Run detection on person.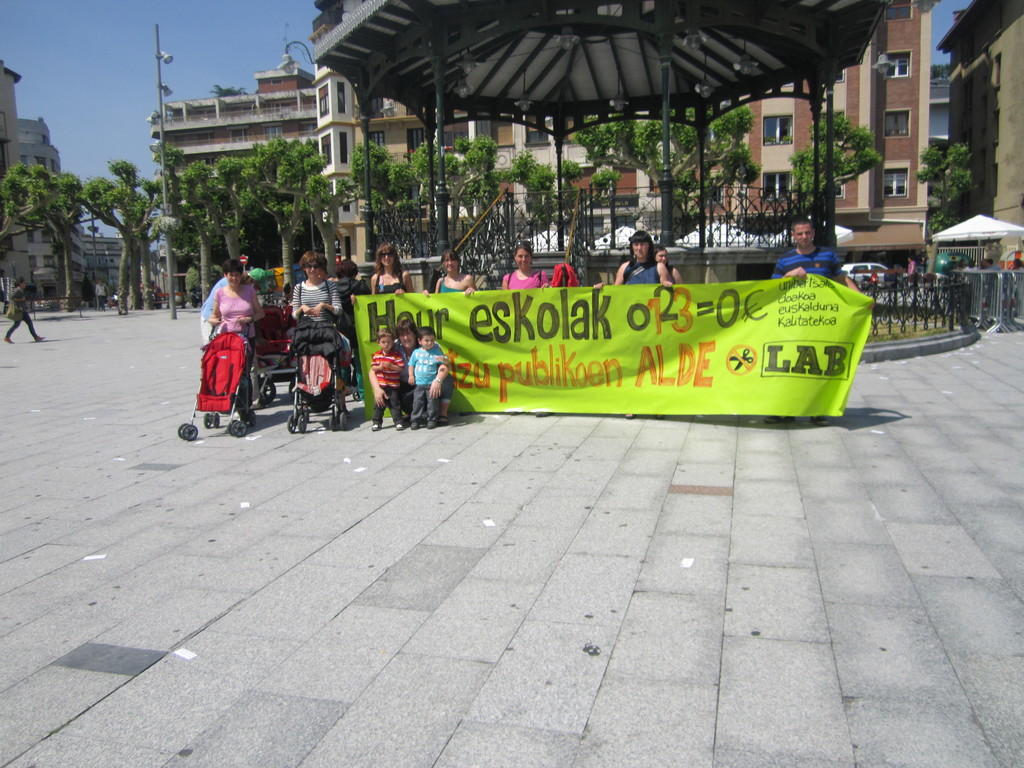
Result: 772,218,876,305.
